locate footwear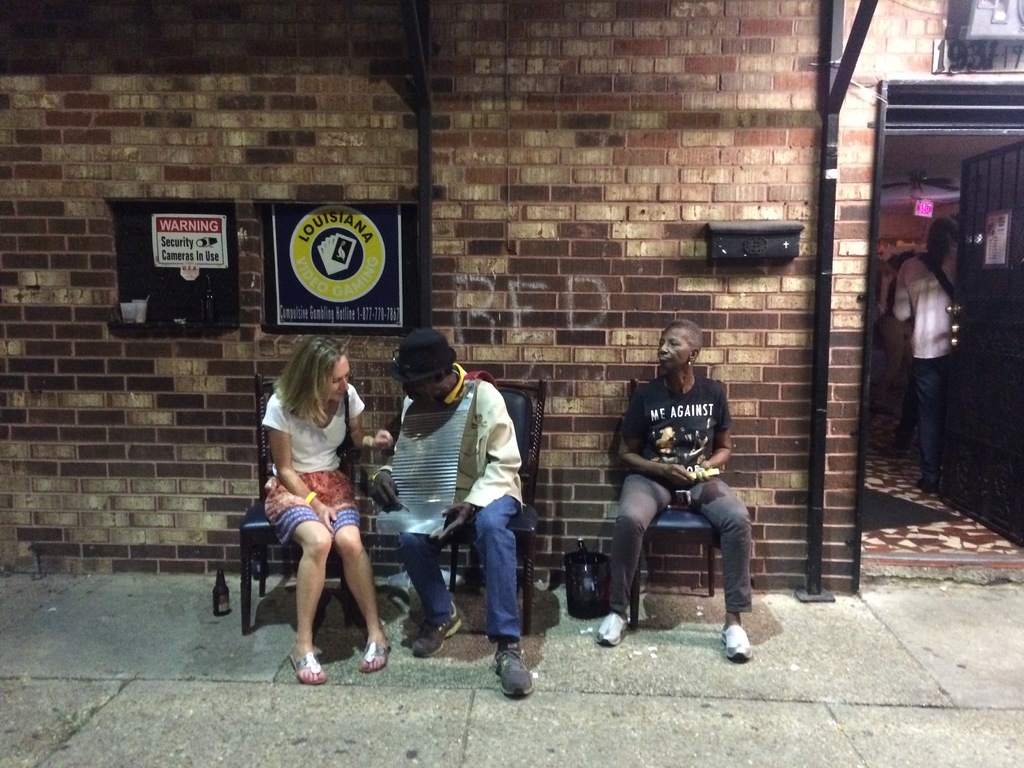
bbox=(289, 654, 330, 687)
